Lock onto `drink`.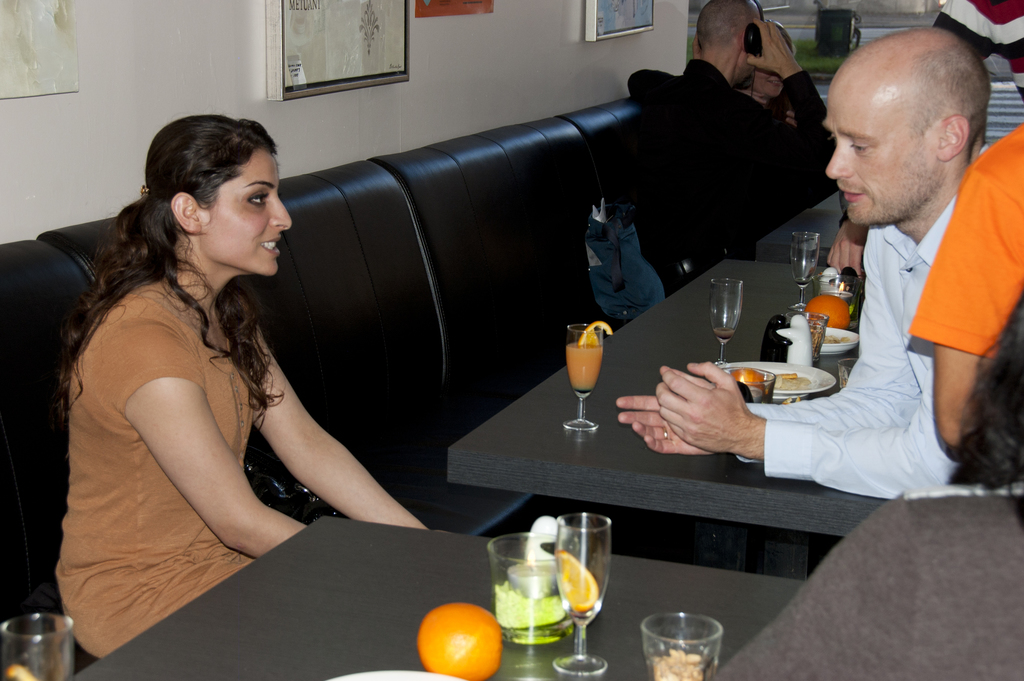
Locked: (714,322,740,340).
